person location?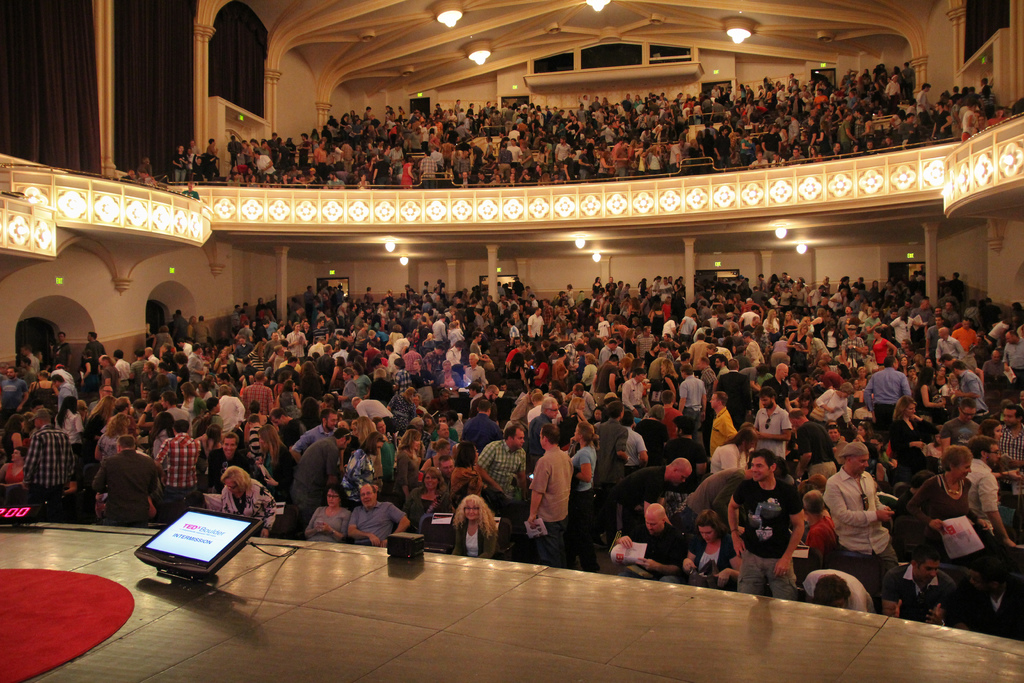
BBox(589, 459, 690, 555)
